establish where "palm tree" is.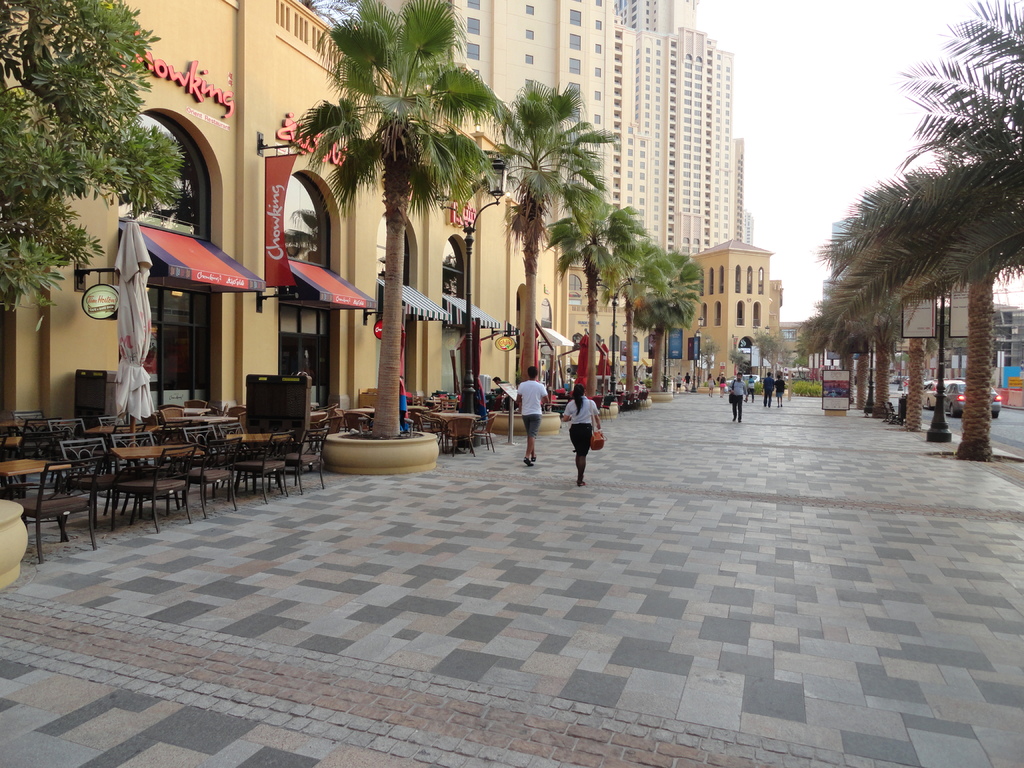
Established at 275, 40, 513, 433.
